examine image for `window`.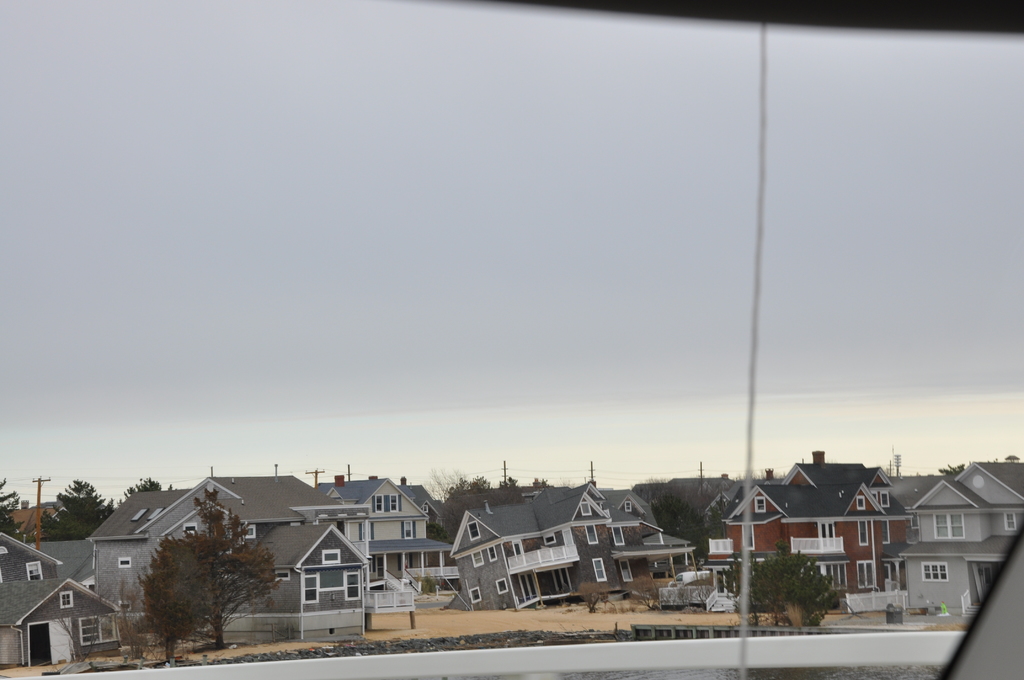
Examination result: [x1=881, y1=560, x2=904, y2=592].
